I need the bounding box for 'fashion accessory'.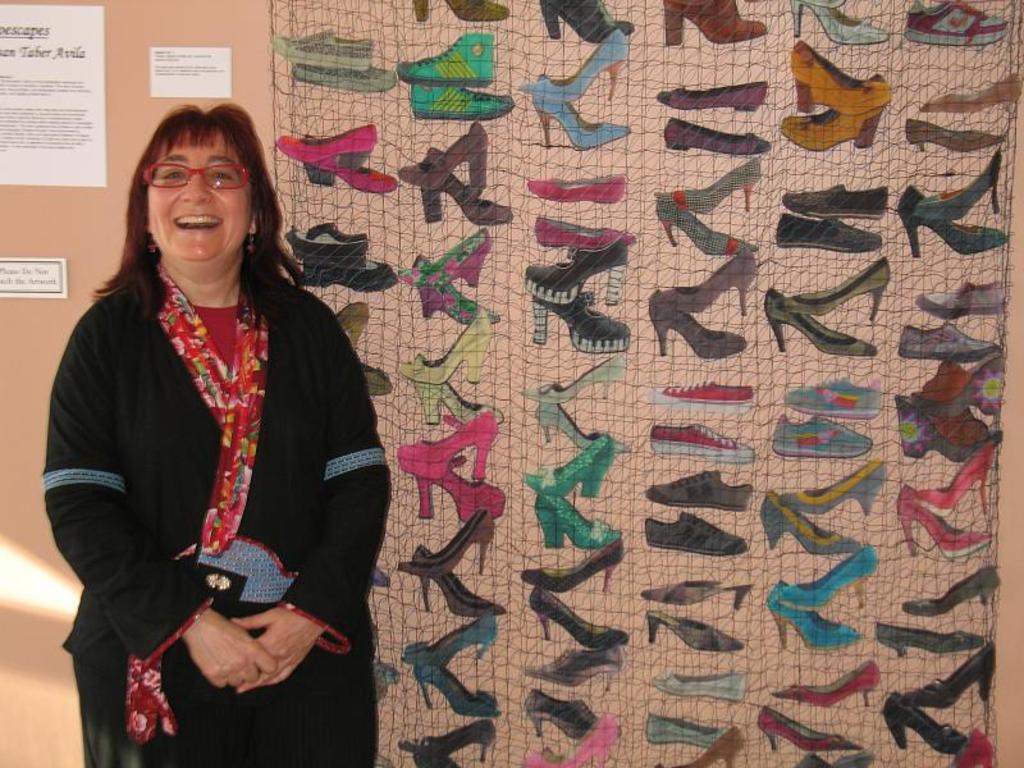
Here it is: bbox=(897, 186, 1007, 256).
